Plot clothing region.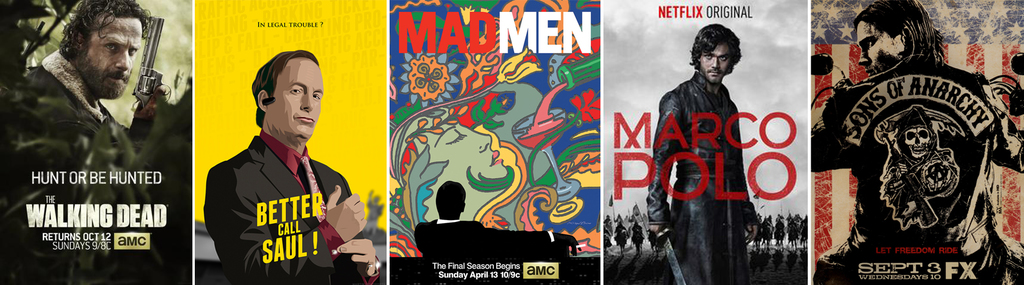
Plotted at pyautogui.locateOnScreen(193, 99, 354, 281).
